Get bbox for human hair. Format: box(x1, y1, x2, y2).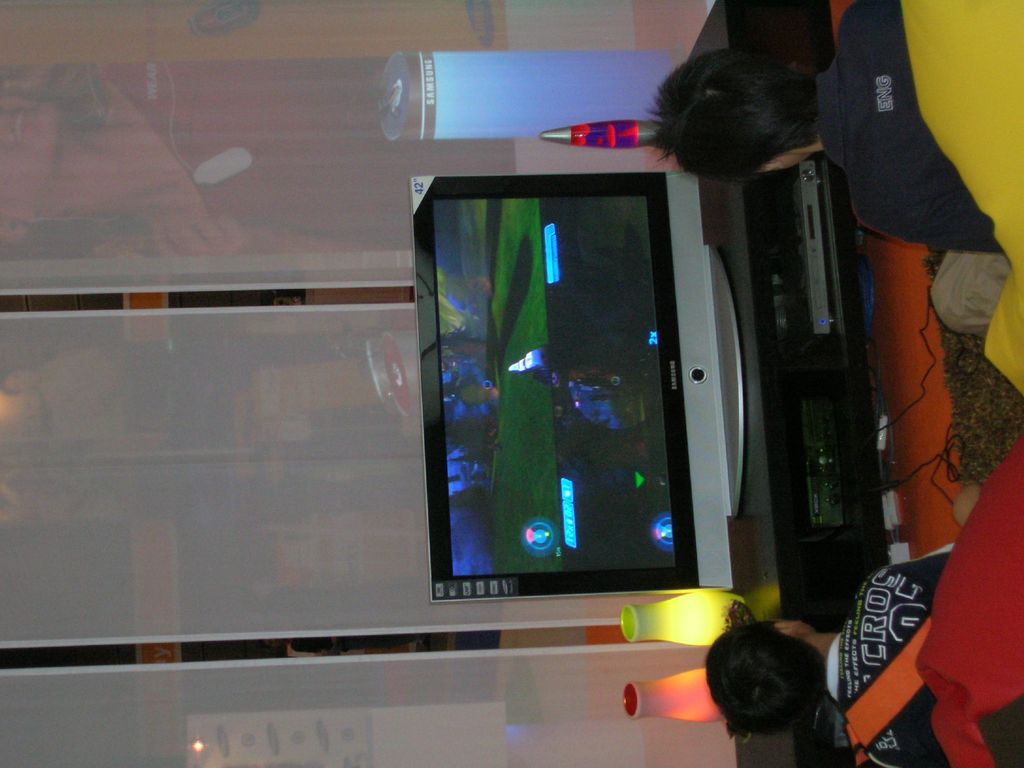
box(698, 621, 828, 753).
